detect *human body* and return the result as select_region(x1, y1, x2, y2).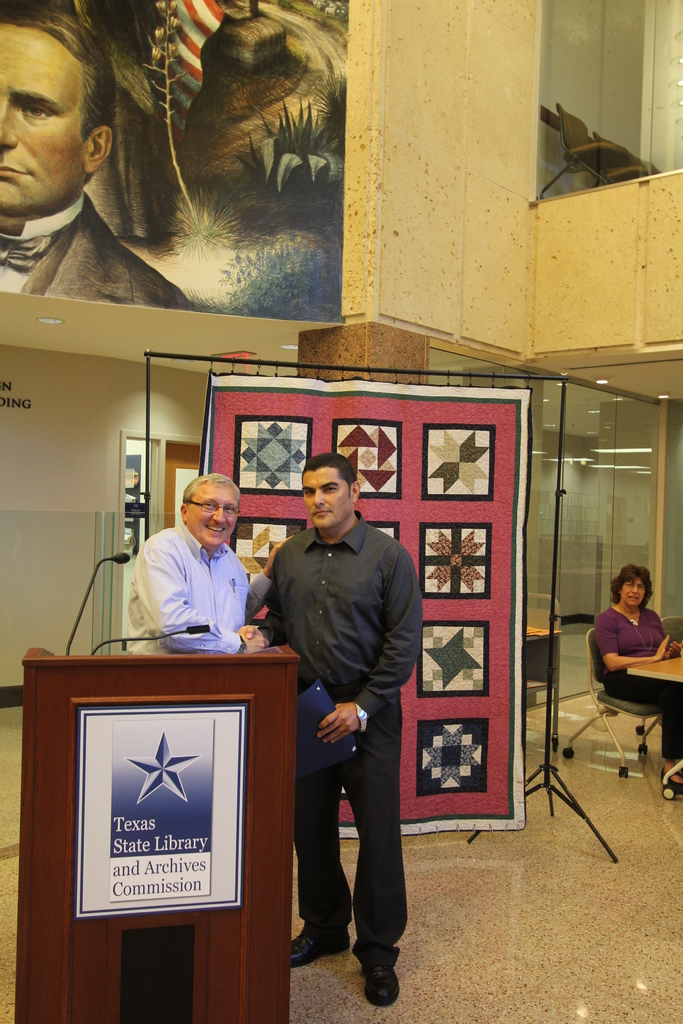
select_region(600, 604, 682, 788).
